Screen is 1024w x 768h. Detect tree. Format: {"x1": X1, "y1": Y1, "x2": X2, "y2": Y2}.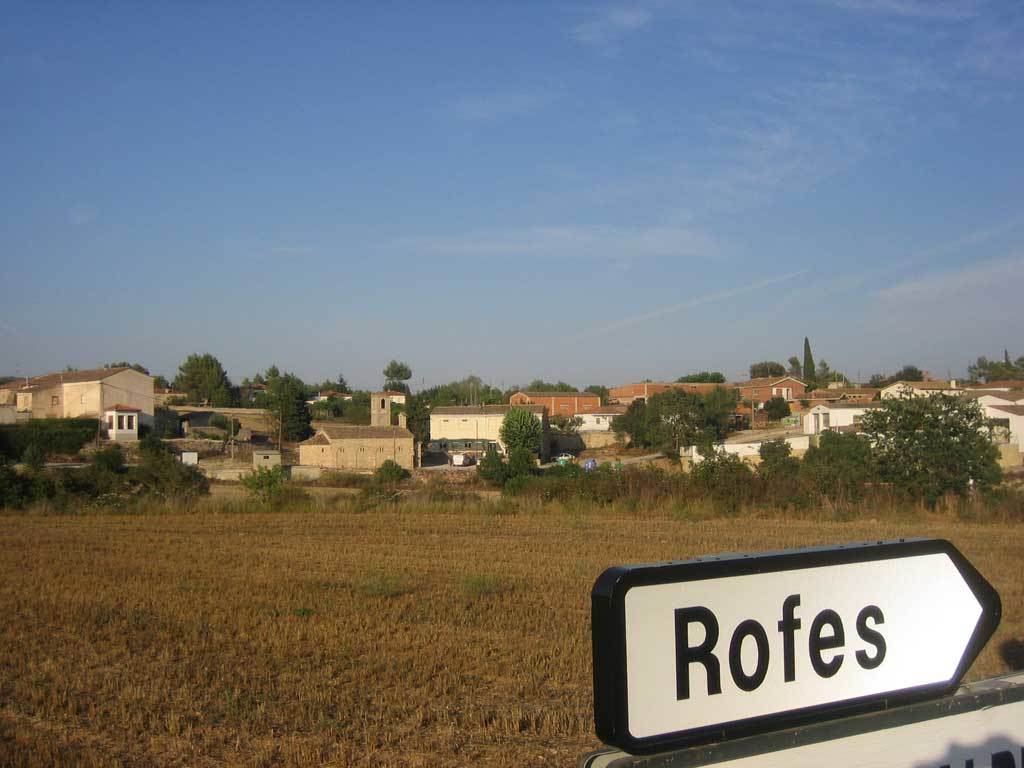
{"x1": 435, "y1": 373, "x2": 483, "y2": 405}.
